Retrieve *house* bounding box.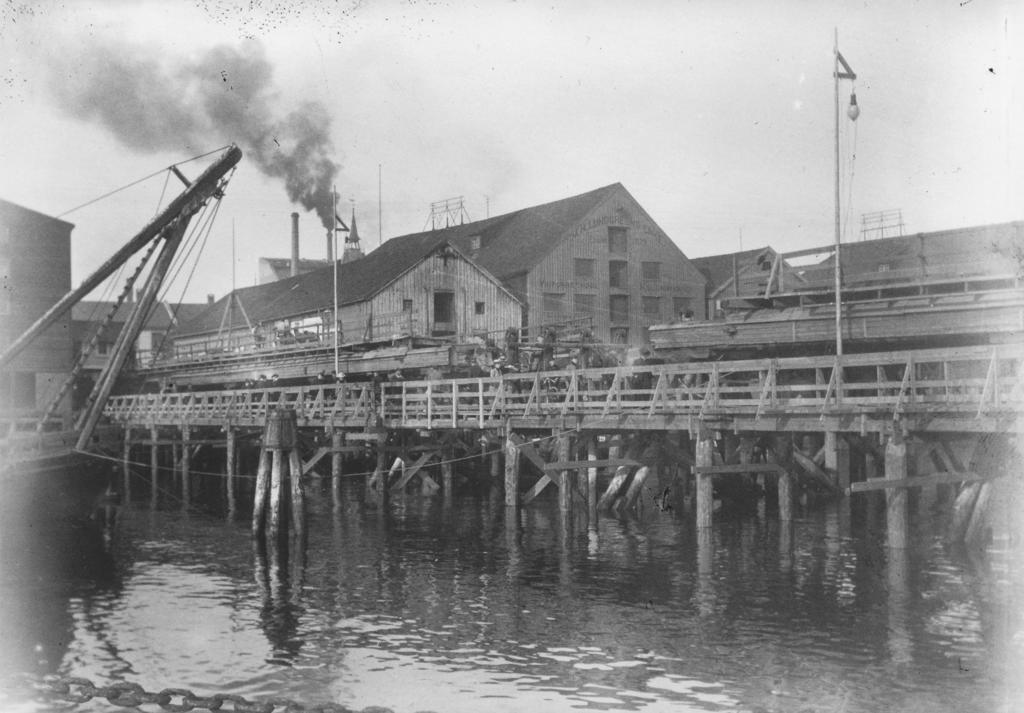
Bounding box: <box>0,193,78,475</box>.
